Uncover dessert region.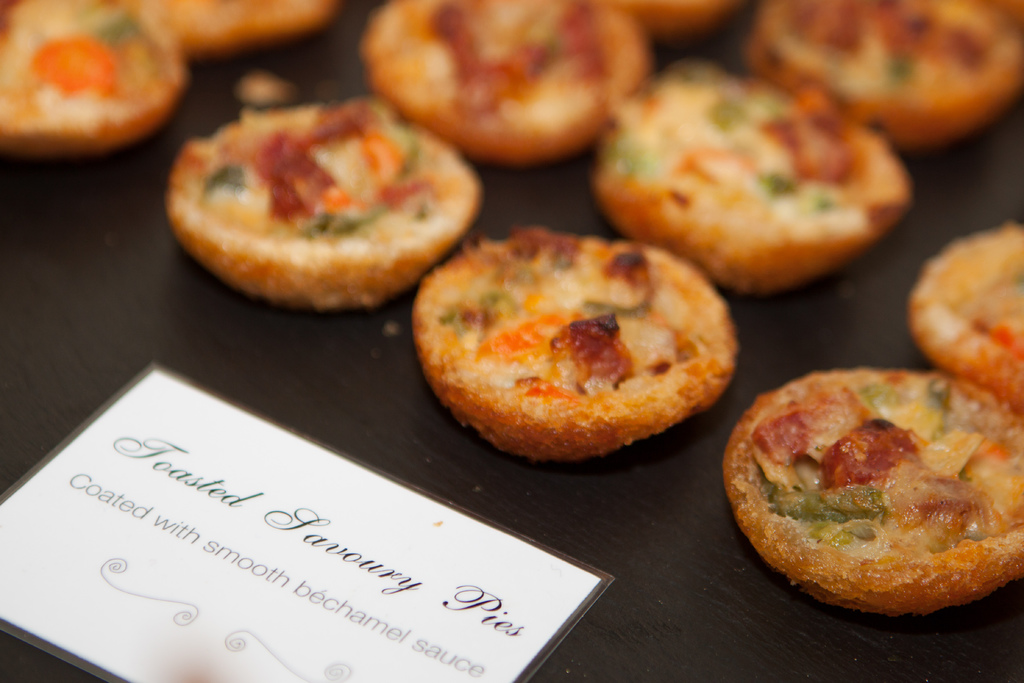
Uncovered: left=406, top=233, right=740, bottom=463.
